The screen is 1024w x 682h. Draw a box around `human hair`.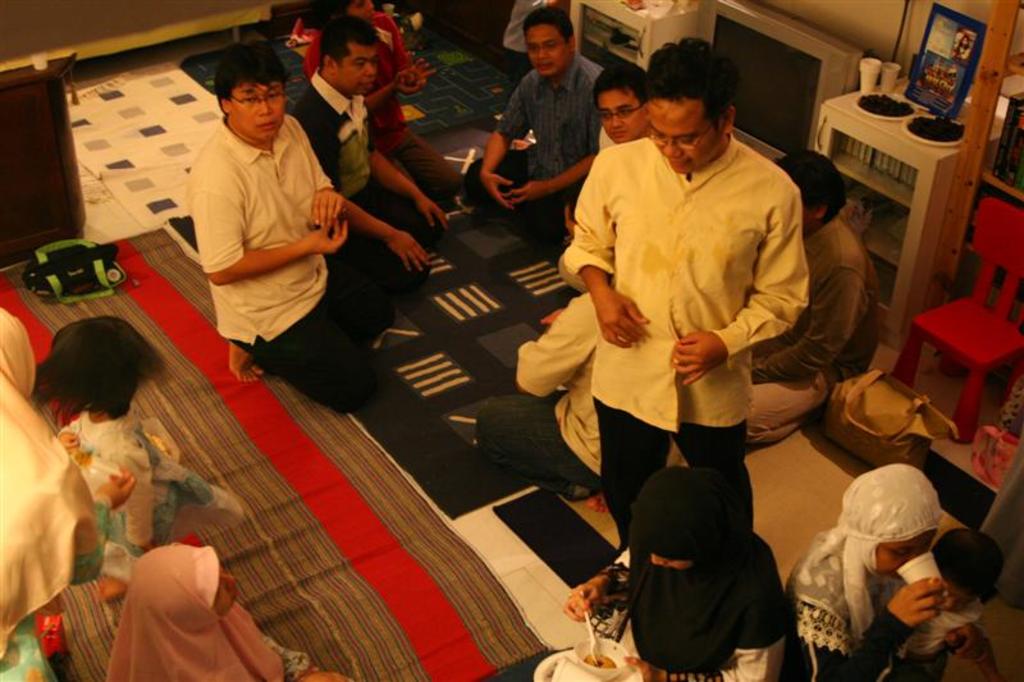
[652, 41, 744, 139].
